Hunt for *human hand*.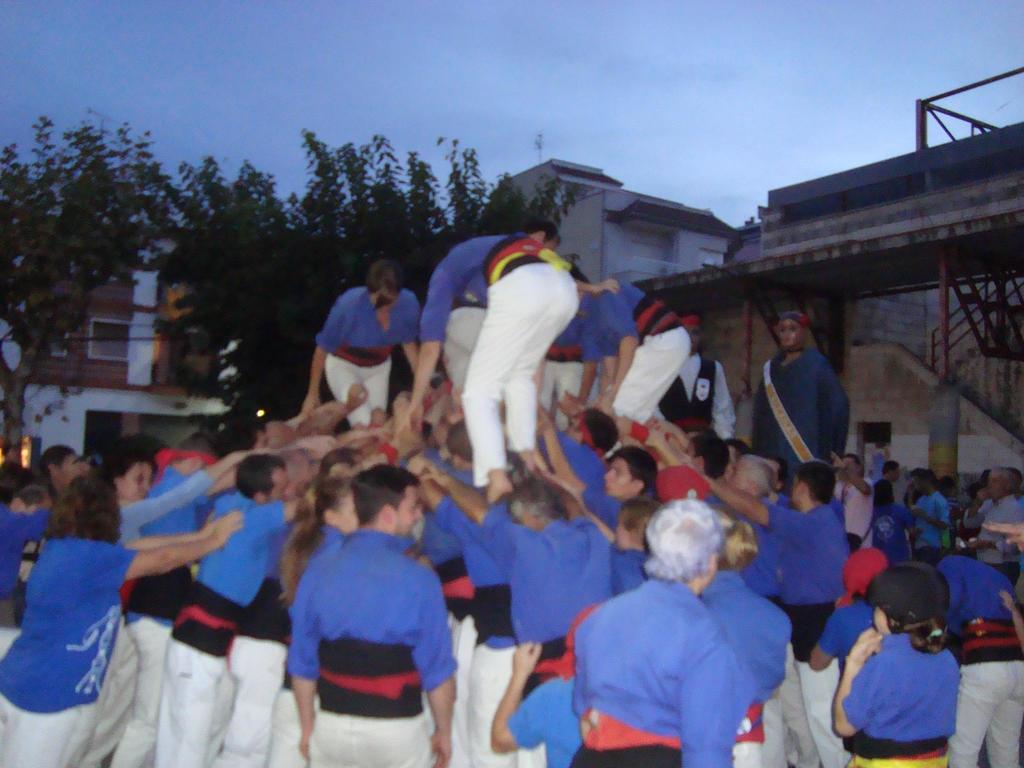
Hunted down at {"x1": 300, "y1": 724, "x2": 315, "y2": 764}.
